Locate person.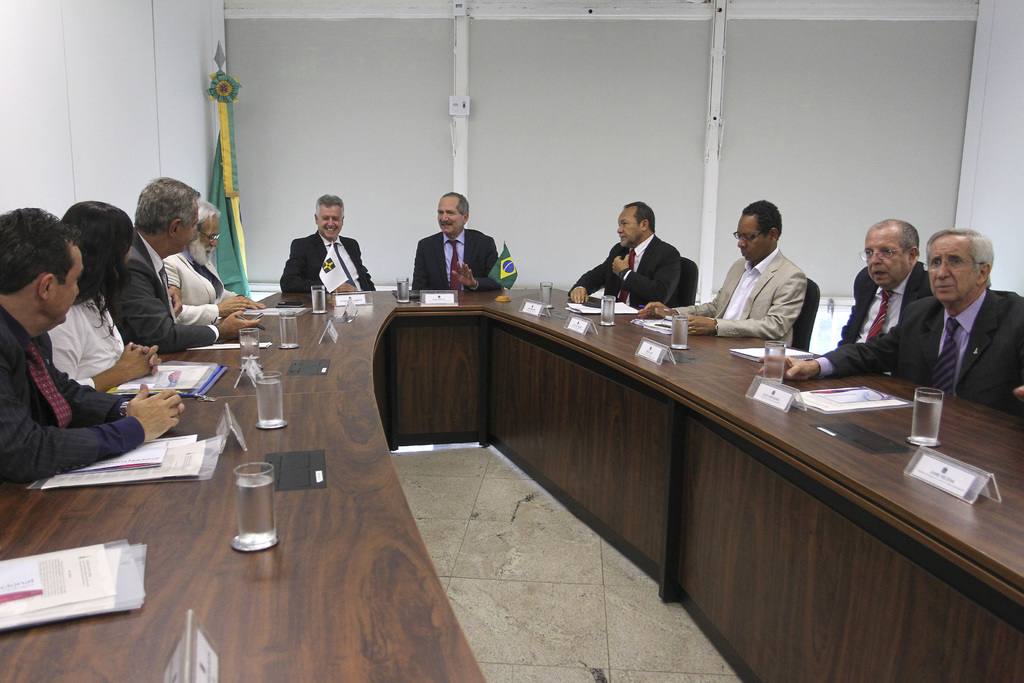
Bounding box: region(172, 204, 262, 323).
